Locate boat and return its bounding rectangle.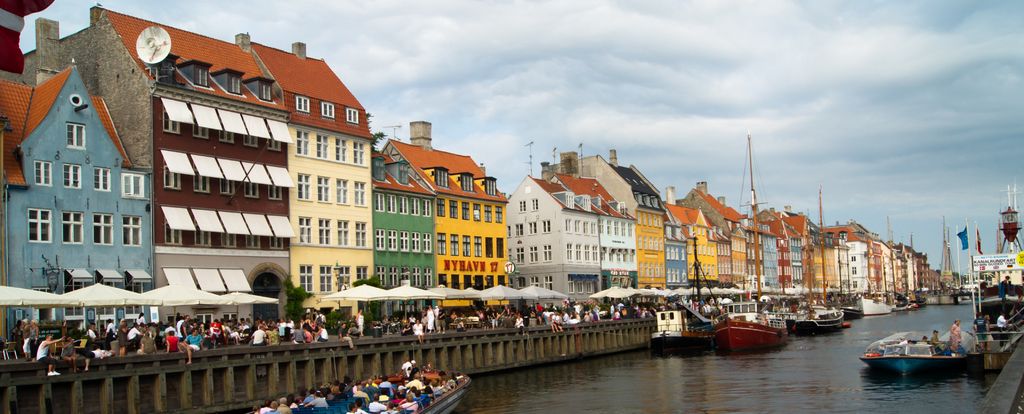
detection(876, 318, 987, 377).
